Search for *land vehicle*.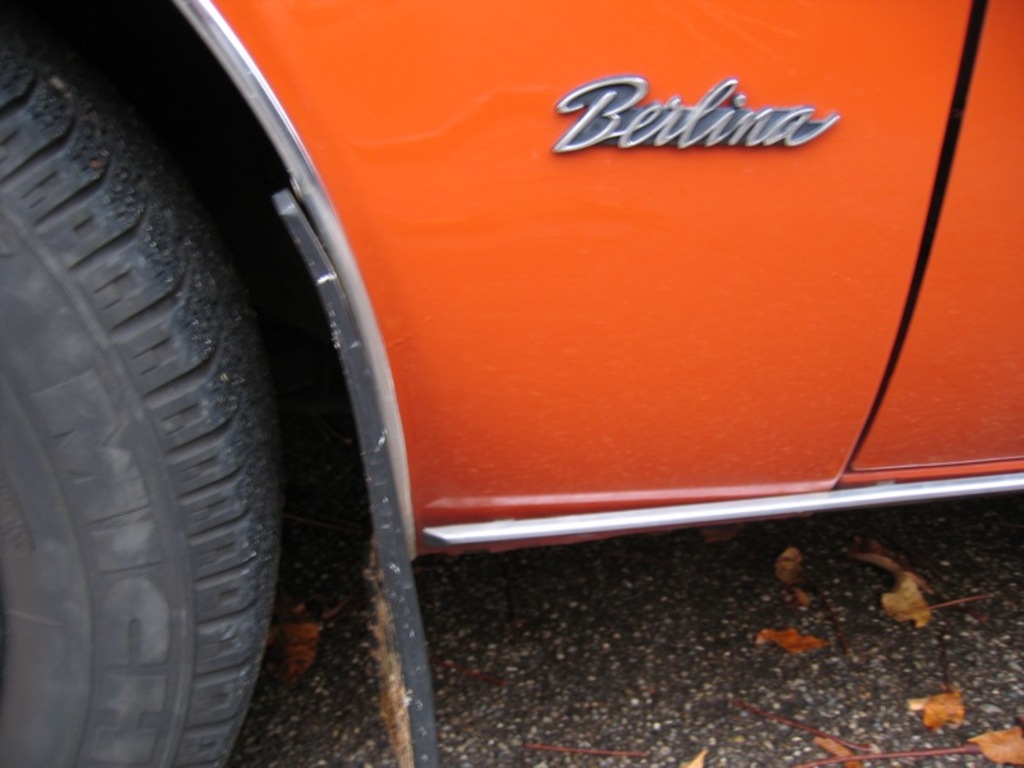
Found at region(0, 0, 1023, 767).
